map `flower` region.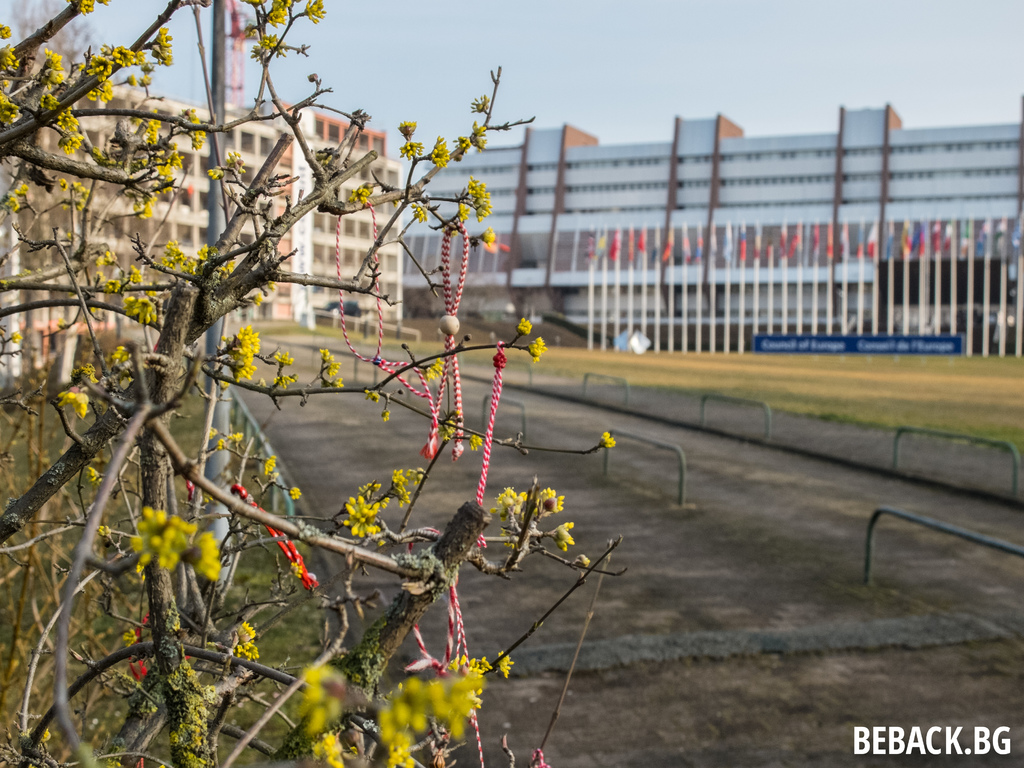
Mapped to [left=599, top=430, right=620, bottom=450].
